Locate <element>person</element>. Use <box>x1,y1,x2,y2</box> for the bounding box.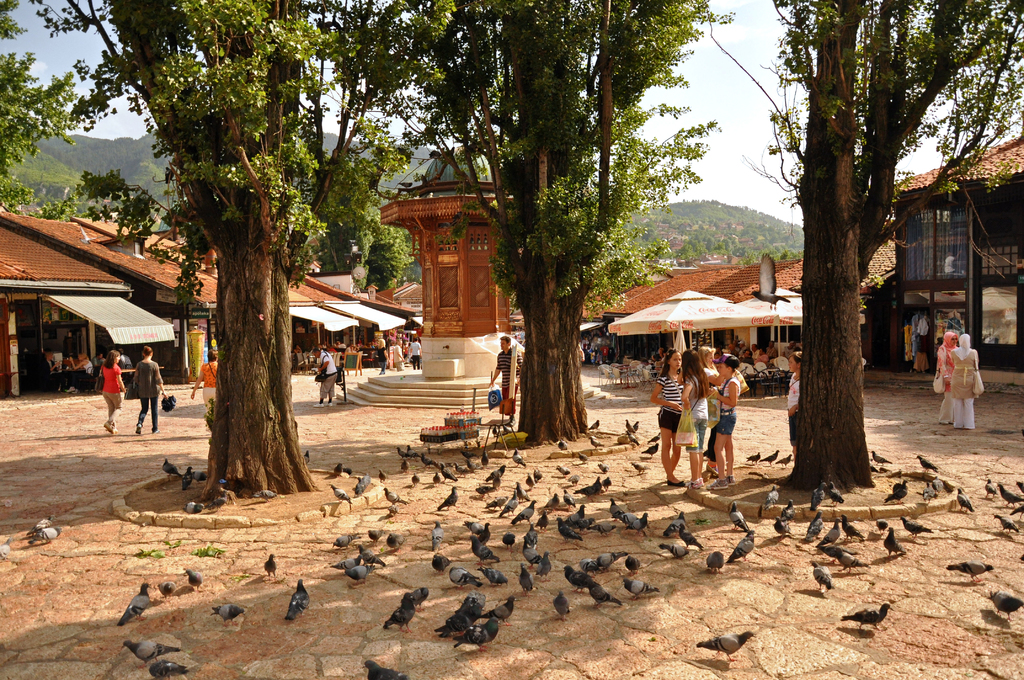
<box>391,339,405,379</box>.
